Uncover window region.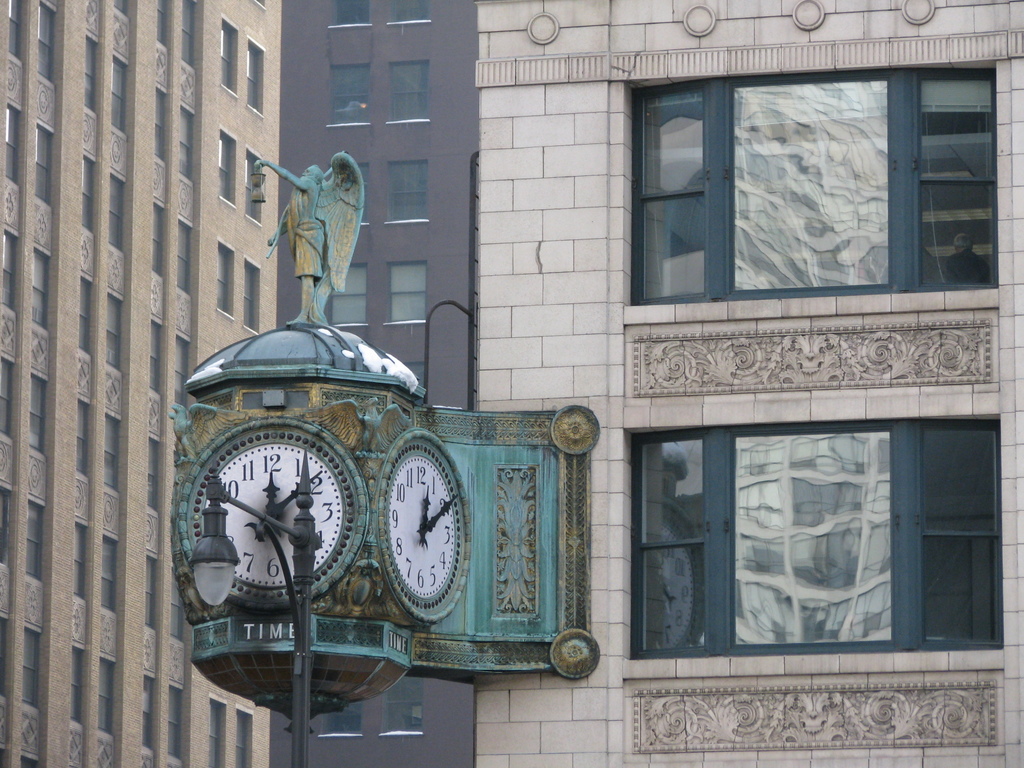
Uncovered: 4:0:28:66.
